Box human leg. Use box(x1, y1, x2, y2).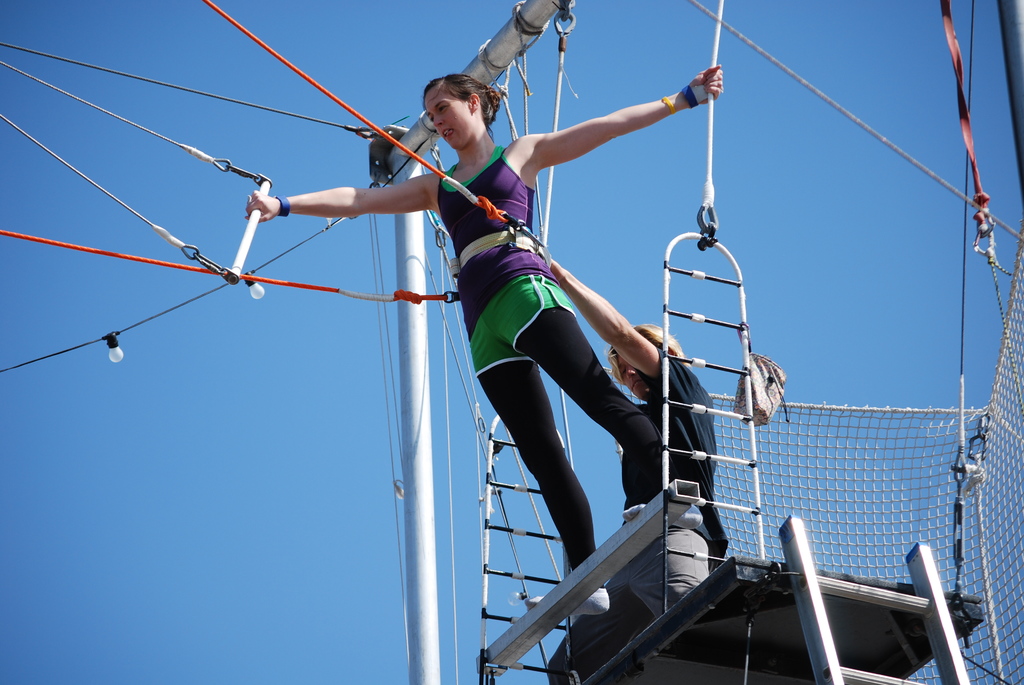
box(645, 517, 716, 620).
